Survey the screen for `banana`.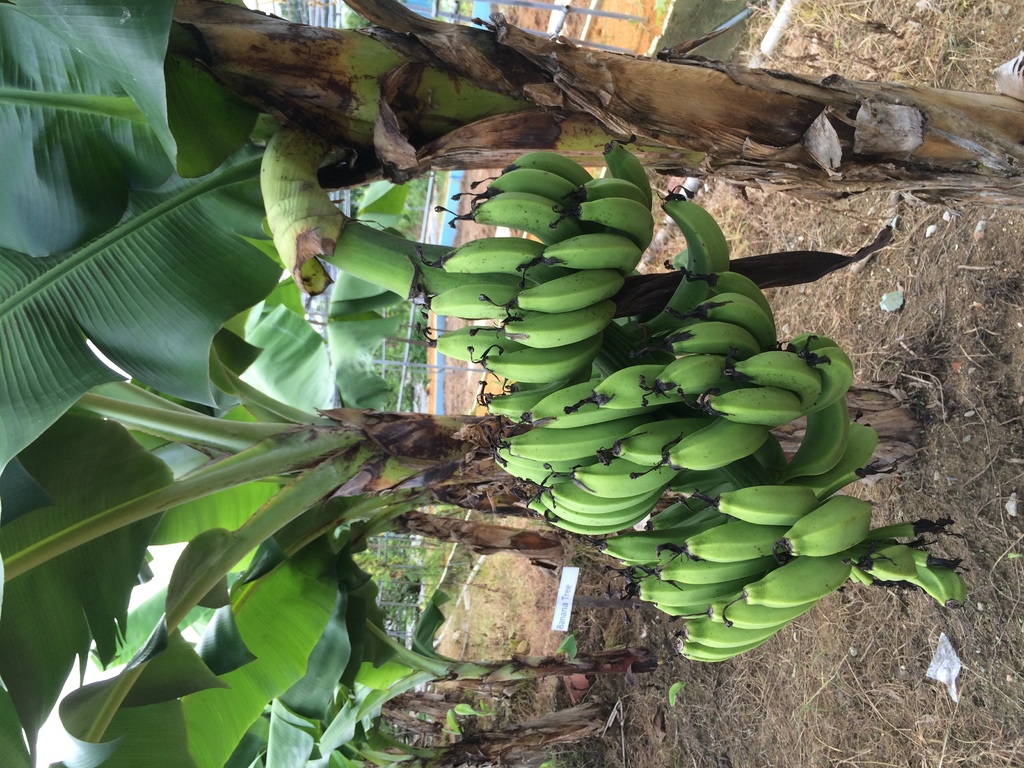
Survey found: select_region(775, 493, 871, 557).
